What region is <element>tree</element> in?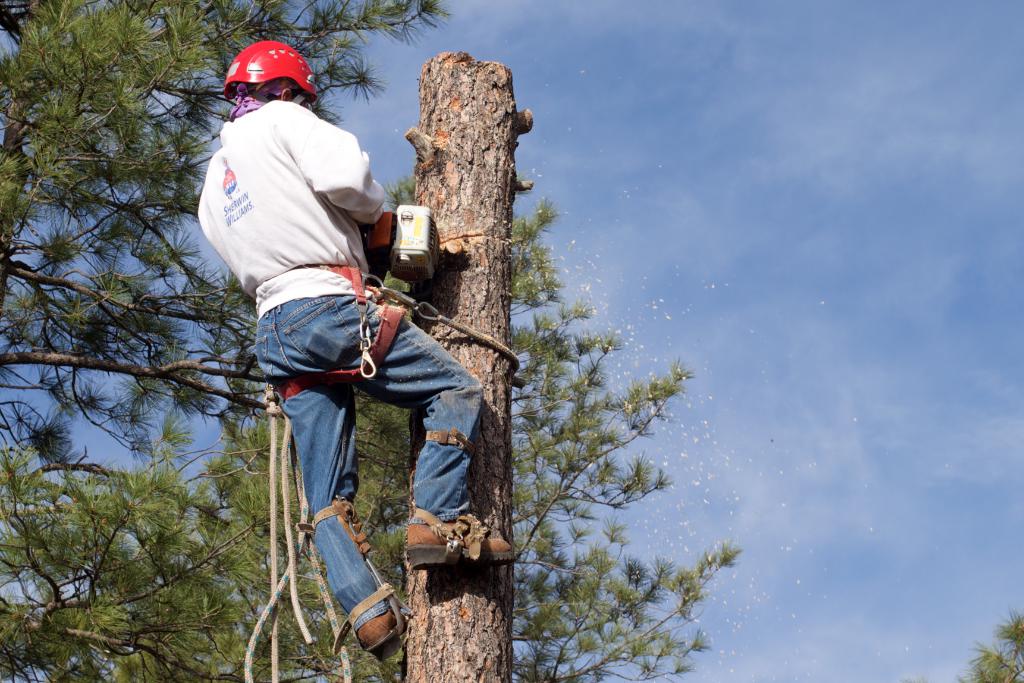
bbox=[955, 607, 1023, 682].
